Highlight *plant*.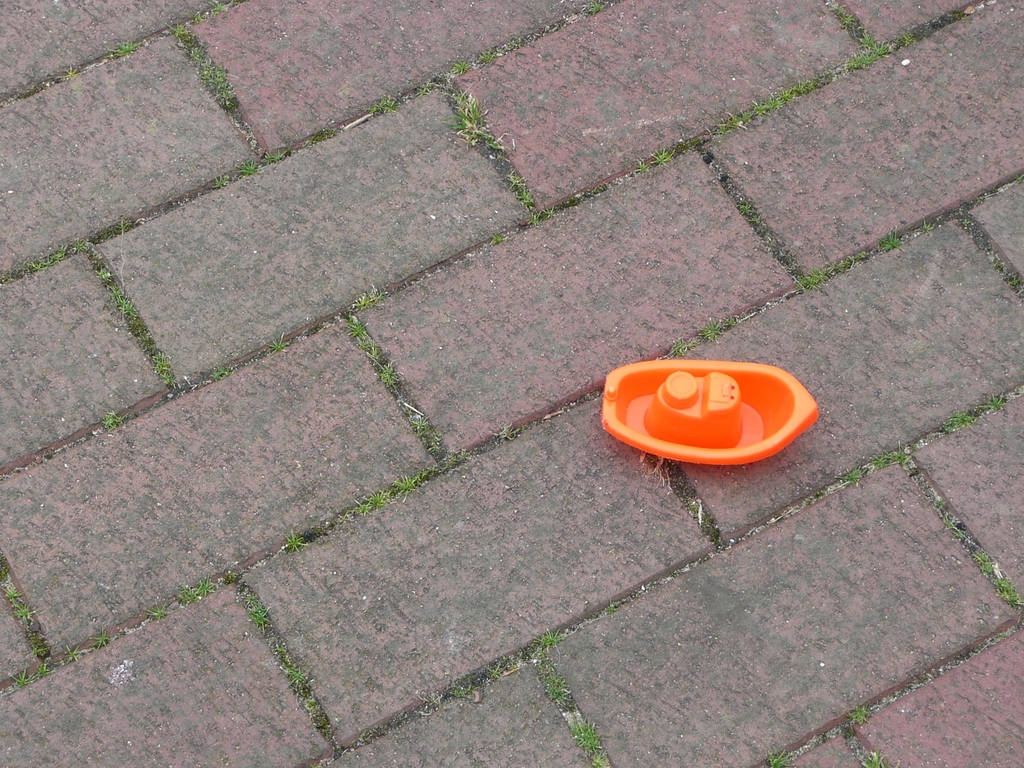
Highlighted region: 273:328:282:358.
